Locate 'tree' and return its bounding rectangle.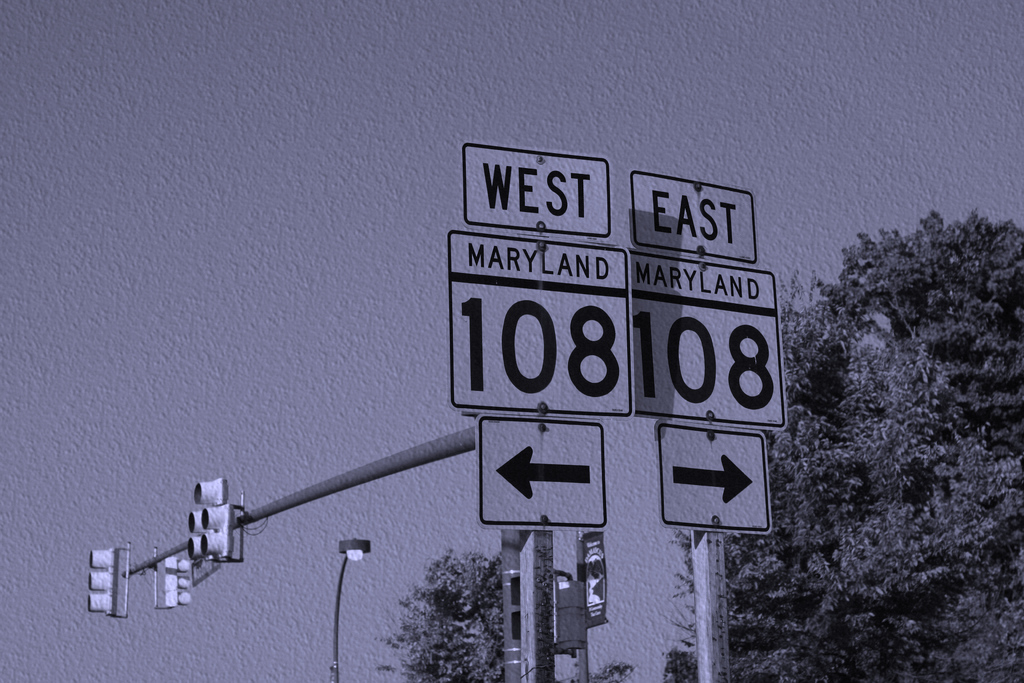
left=375, top=554, right=530, bottom=682.
